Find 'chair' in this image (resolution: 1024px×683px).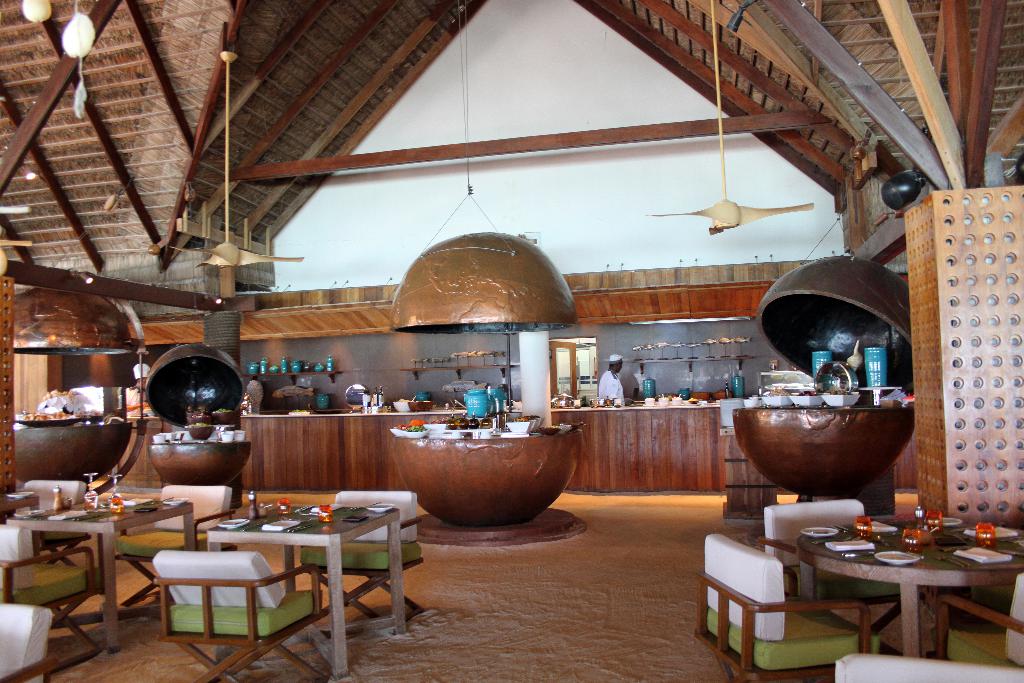
l=818, t=646, r=1023, b=682.
